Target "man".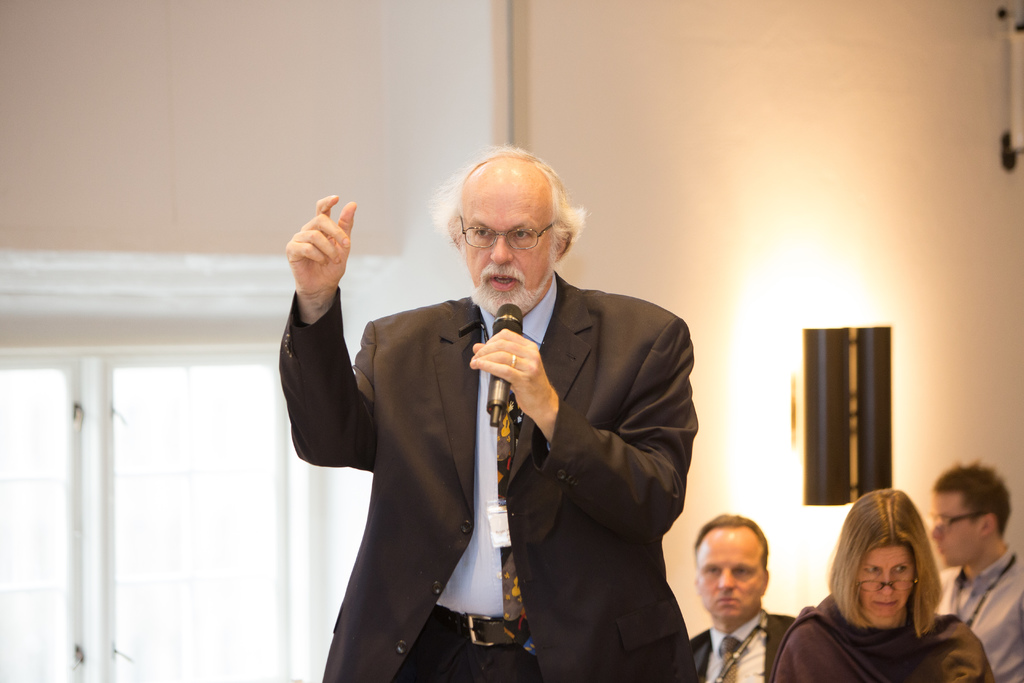
Target region: x1=920, y1=468, x2=1023, y2=677.
